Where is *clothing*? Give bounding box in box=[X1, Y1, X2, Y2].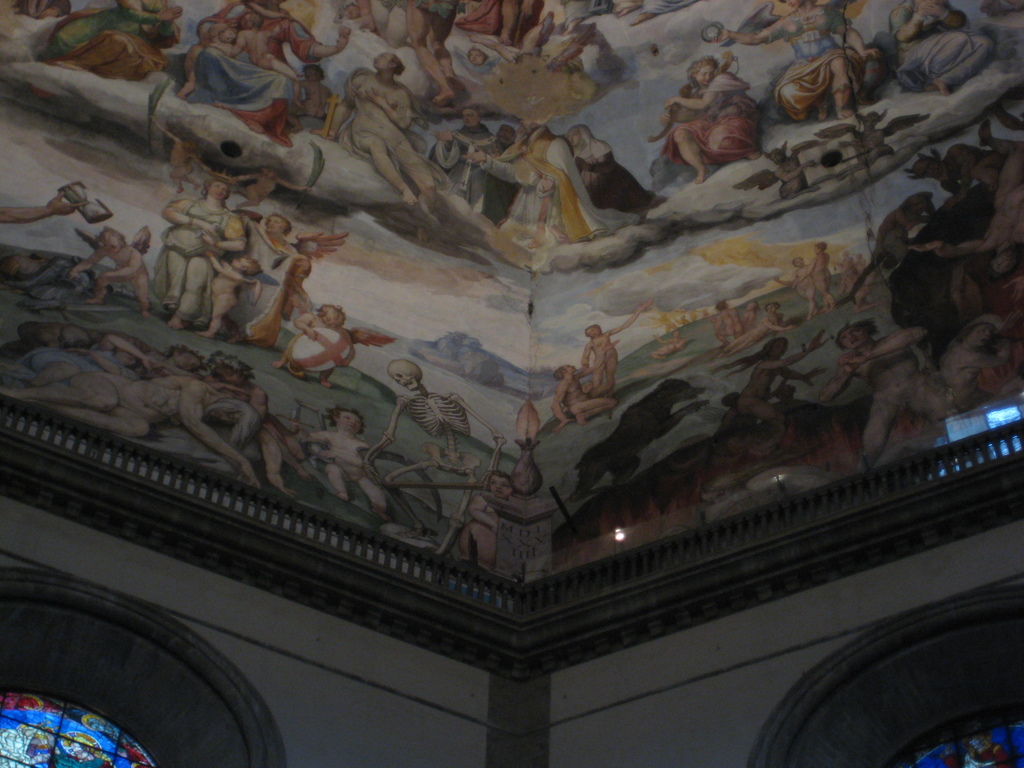
box=[664, 68, 763, 166].
